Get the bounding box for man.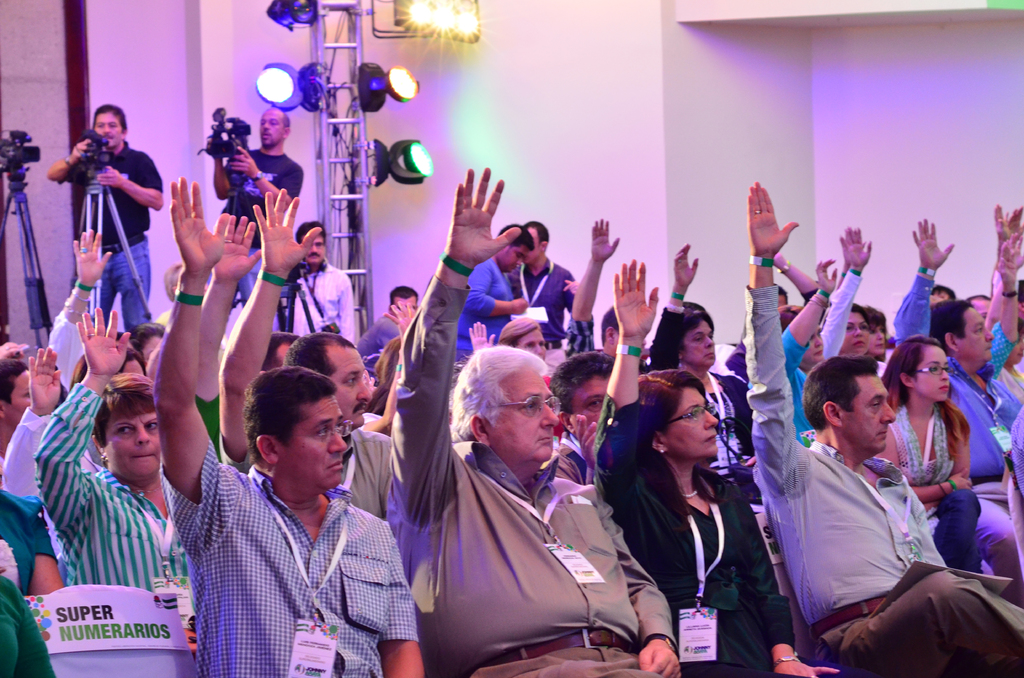
{"x1": 564, "y1": 214, "x2": 625, "y2": 367}.
